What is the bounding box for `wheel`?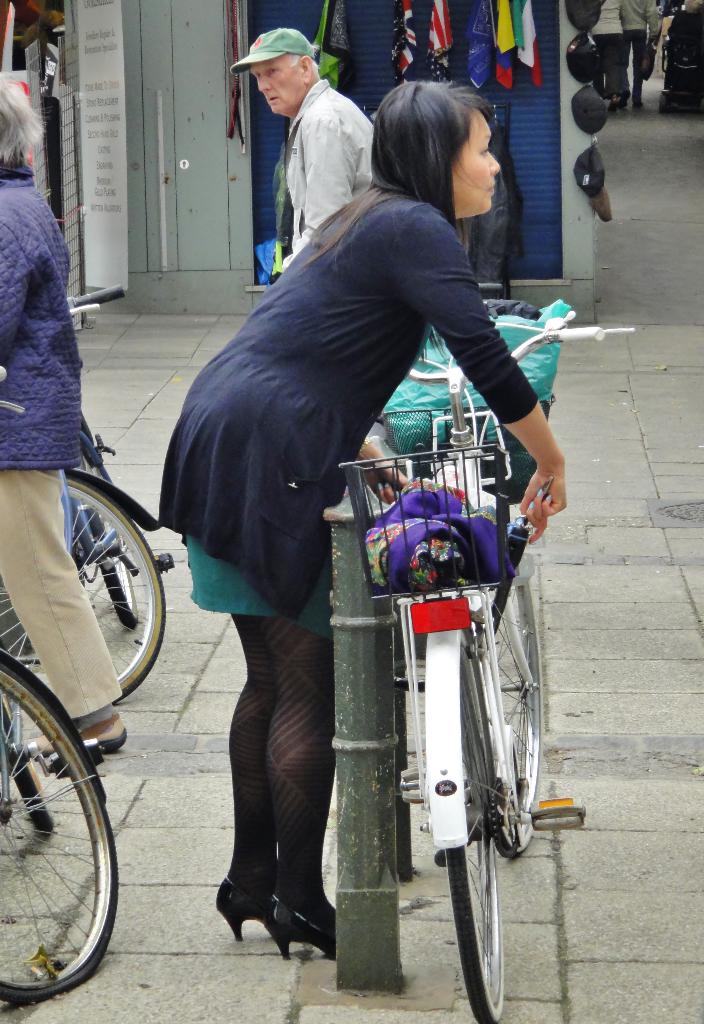
detection(0, 663, 119, 1001).
